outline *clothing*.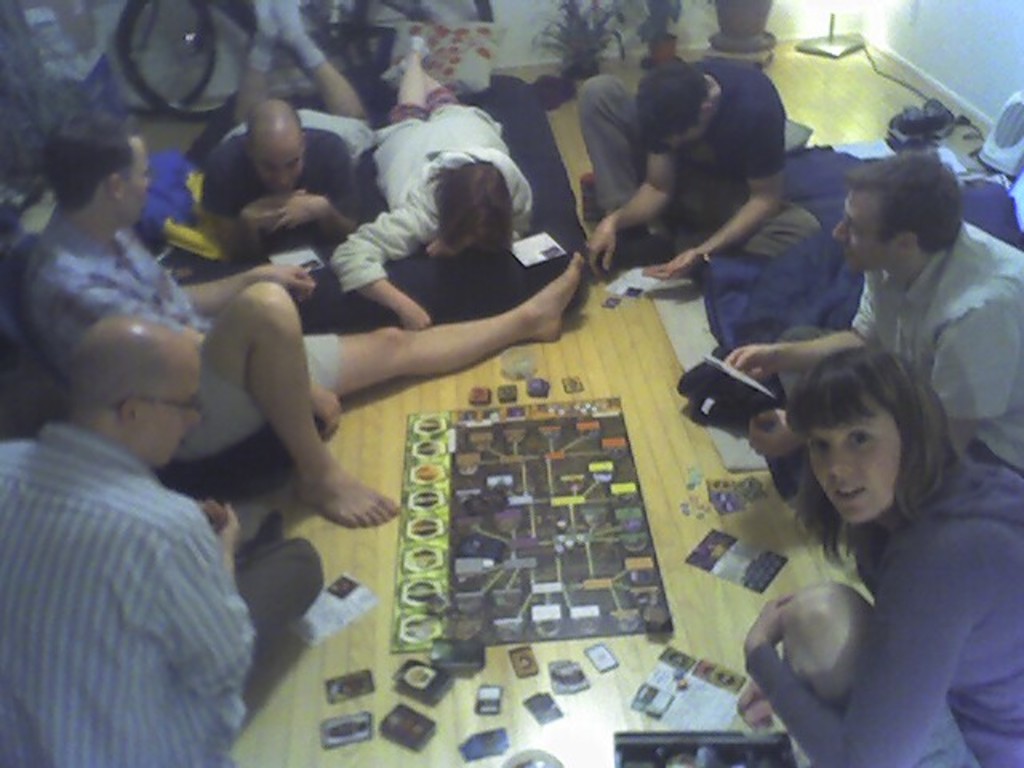
Outline: (32,200,362,461).
